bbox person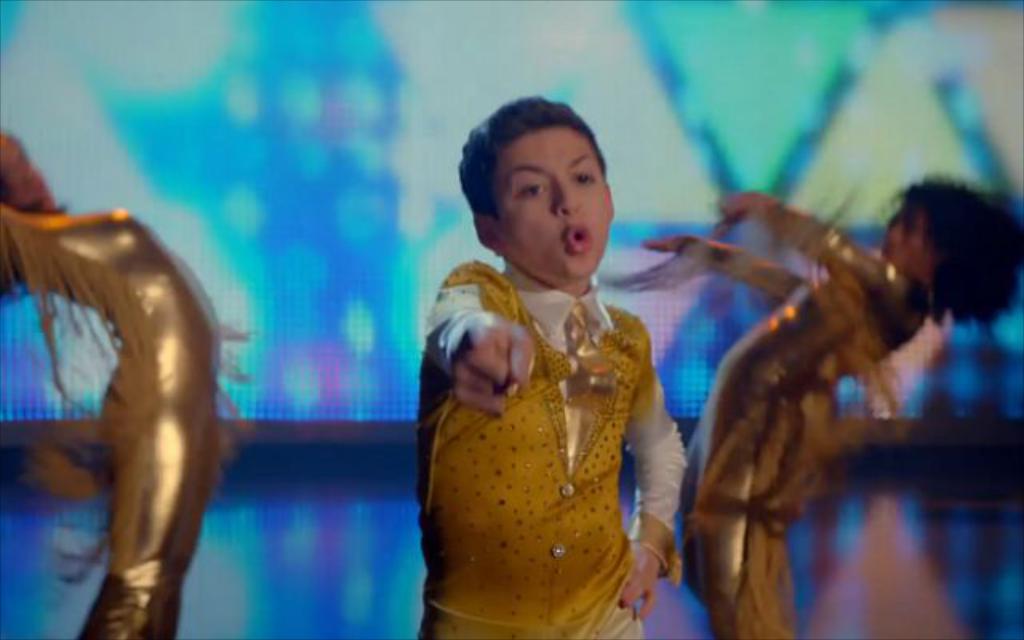
[left=0, top=125, right=250, bottom=638]
